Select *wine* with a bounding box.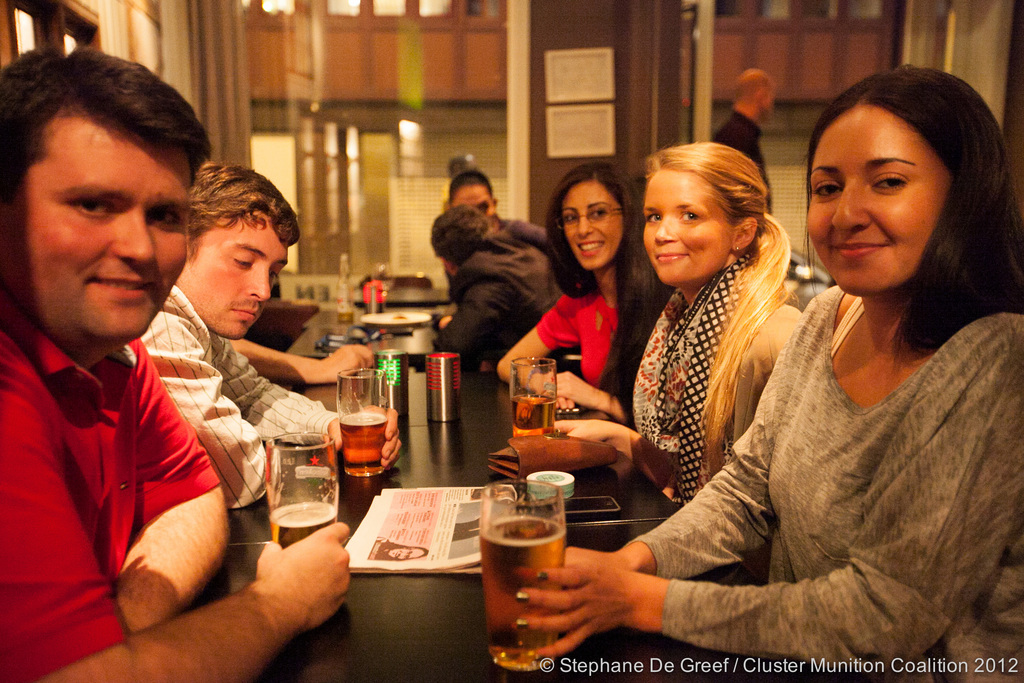
locate(479, 514, 564, 674).
